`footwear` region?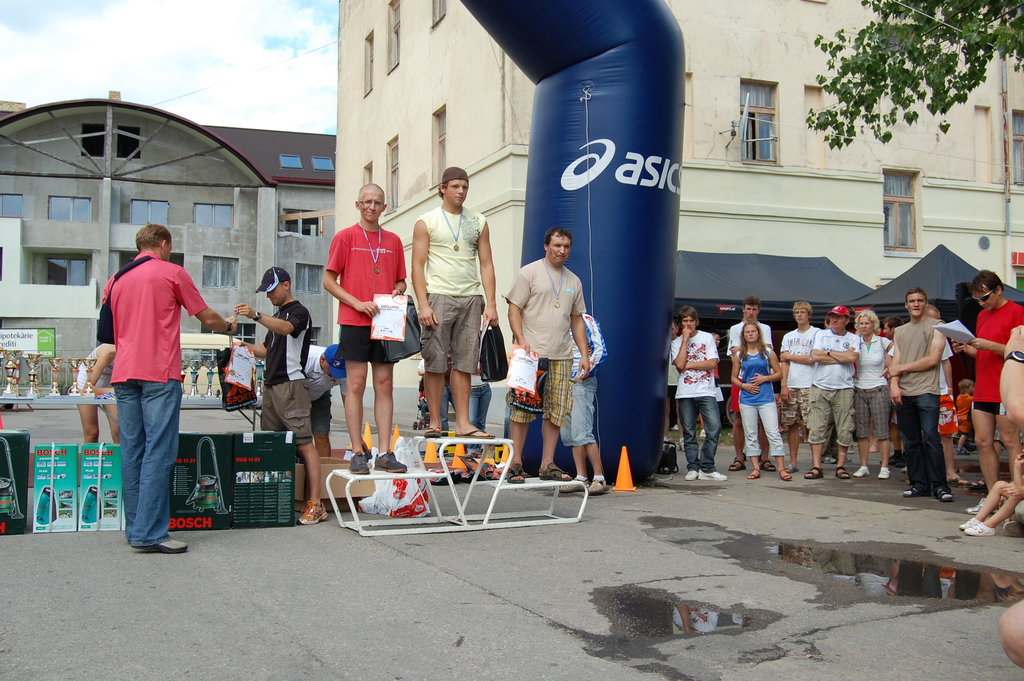
left=746, top=468, right=758, bottom=478
